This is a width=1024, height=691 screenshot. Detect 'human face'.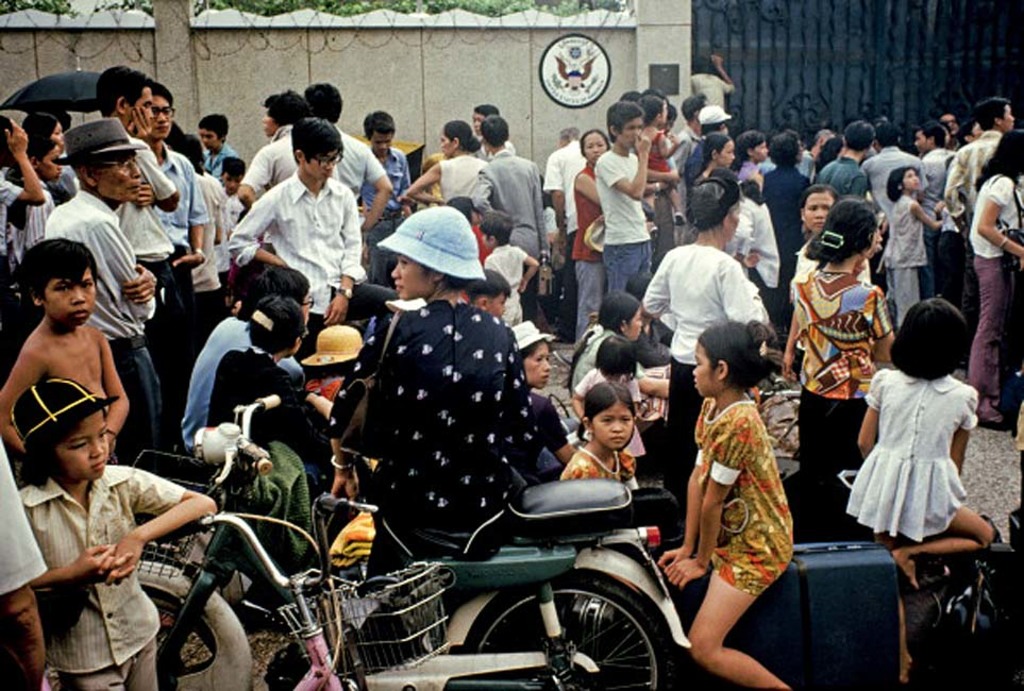
<bbox>133, 92, 153, 120</bbox>.
